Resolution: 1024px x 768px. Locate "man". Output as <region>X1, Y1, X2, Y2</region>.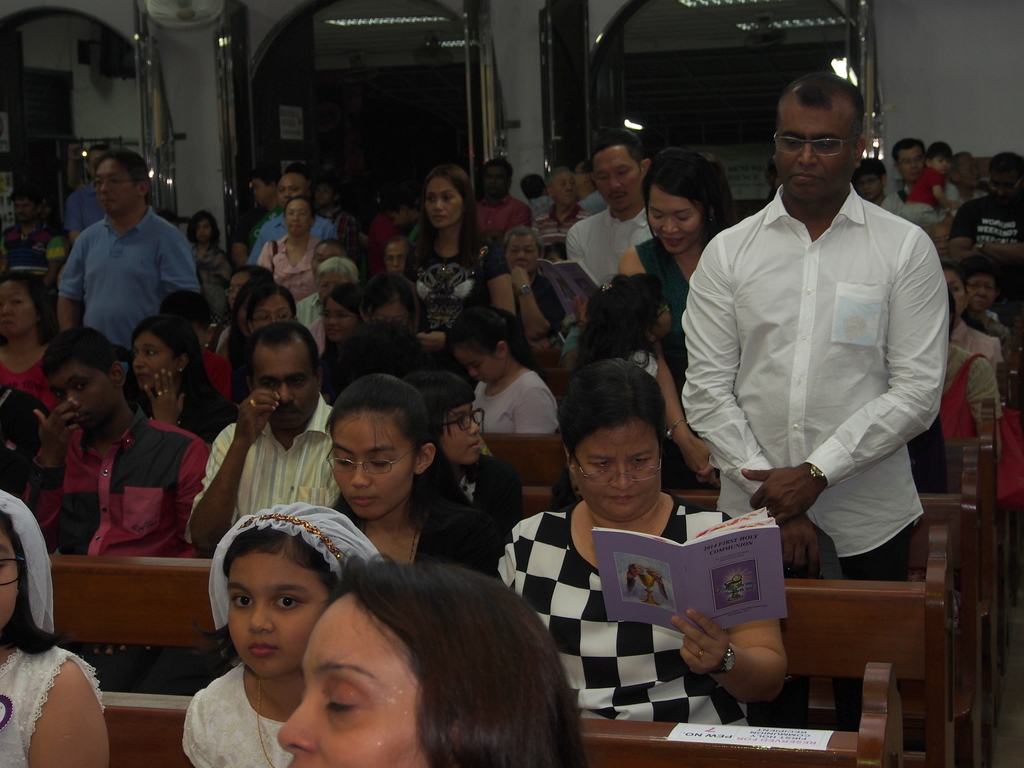
<region>678, 65, 950, 570</region>.
